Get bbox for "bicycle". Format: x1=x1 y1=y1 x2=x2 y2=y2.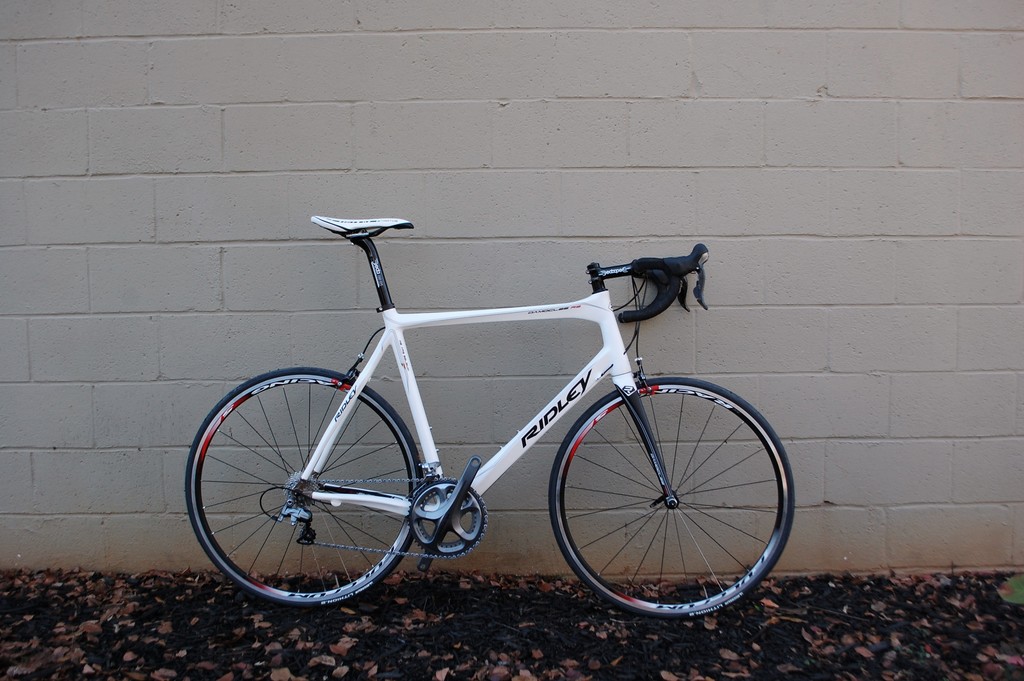
x1=189 y1=167 x2=817 y2=628.
